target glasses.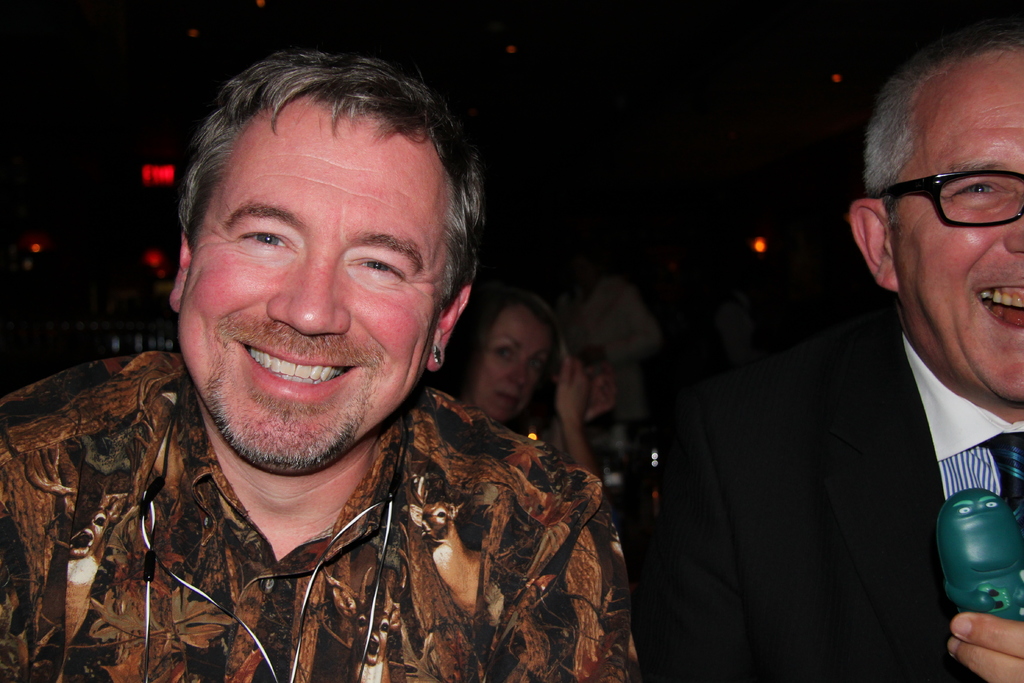
Target region: bbox=[872, 168, 1023, 239].
